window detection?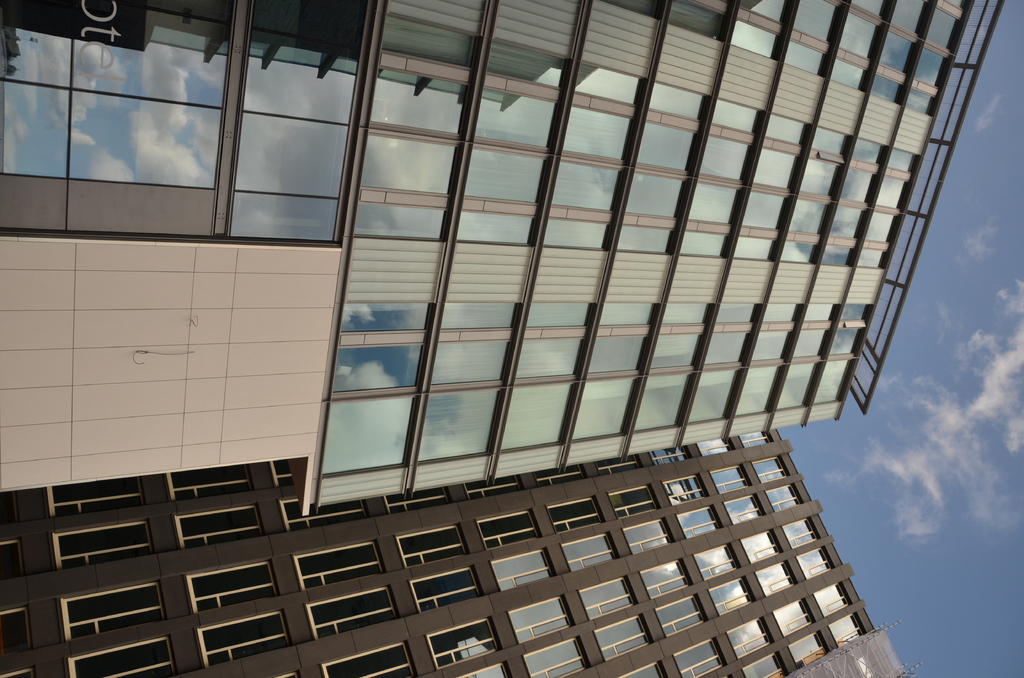
crop(310, 586, 401, 632)
